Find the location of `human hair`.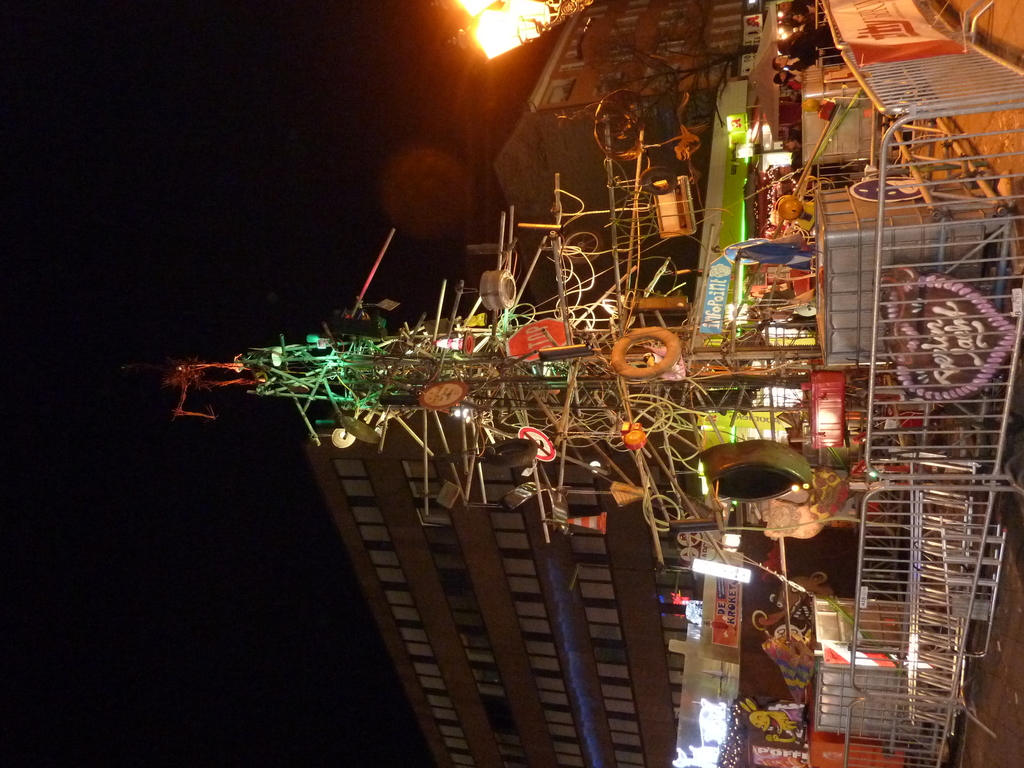
Location: bbox=(788, 15, 801, 28).
